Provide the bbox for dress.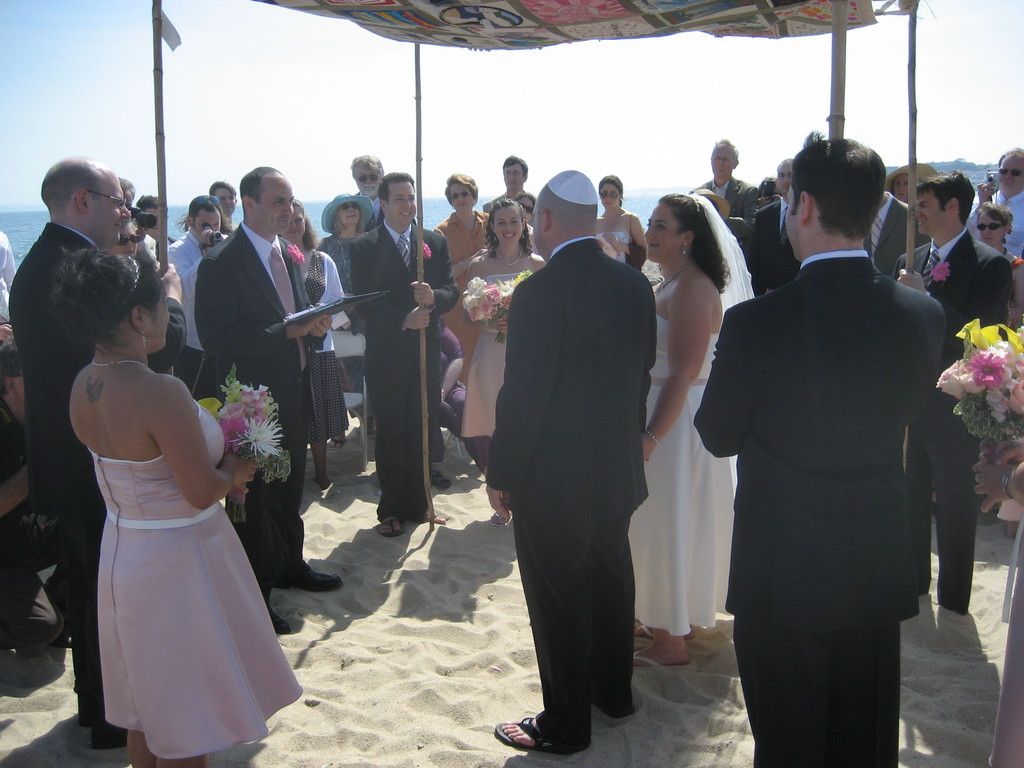
[435,210,490,383].
